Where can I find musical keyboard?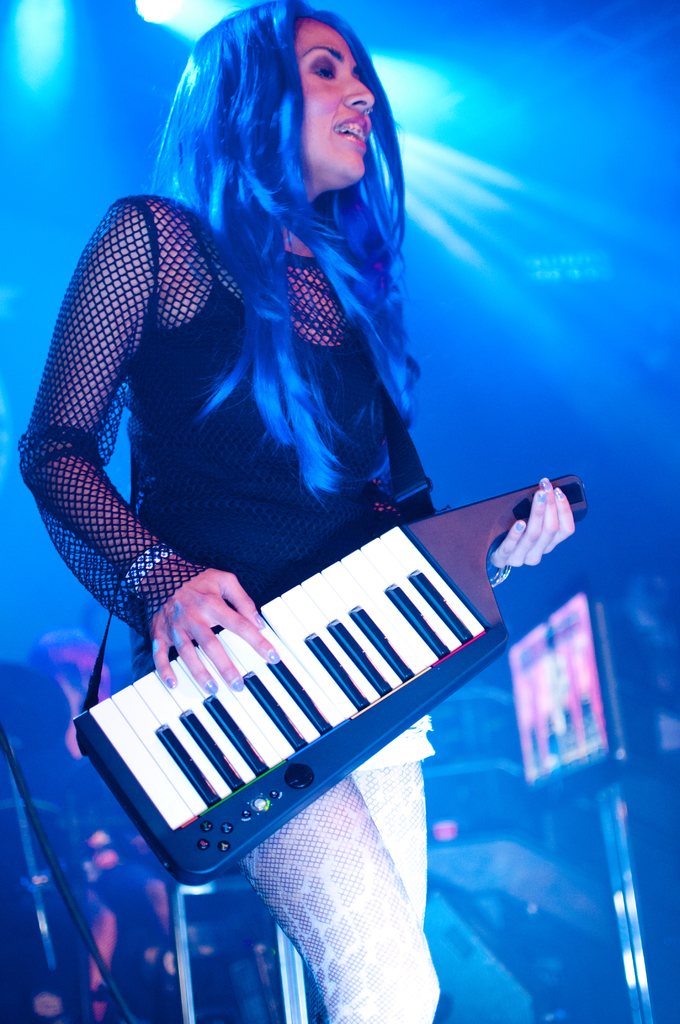
You can find it at bbox=(61, 463, 591, 911).
